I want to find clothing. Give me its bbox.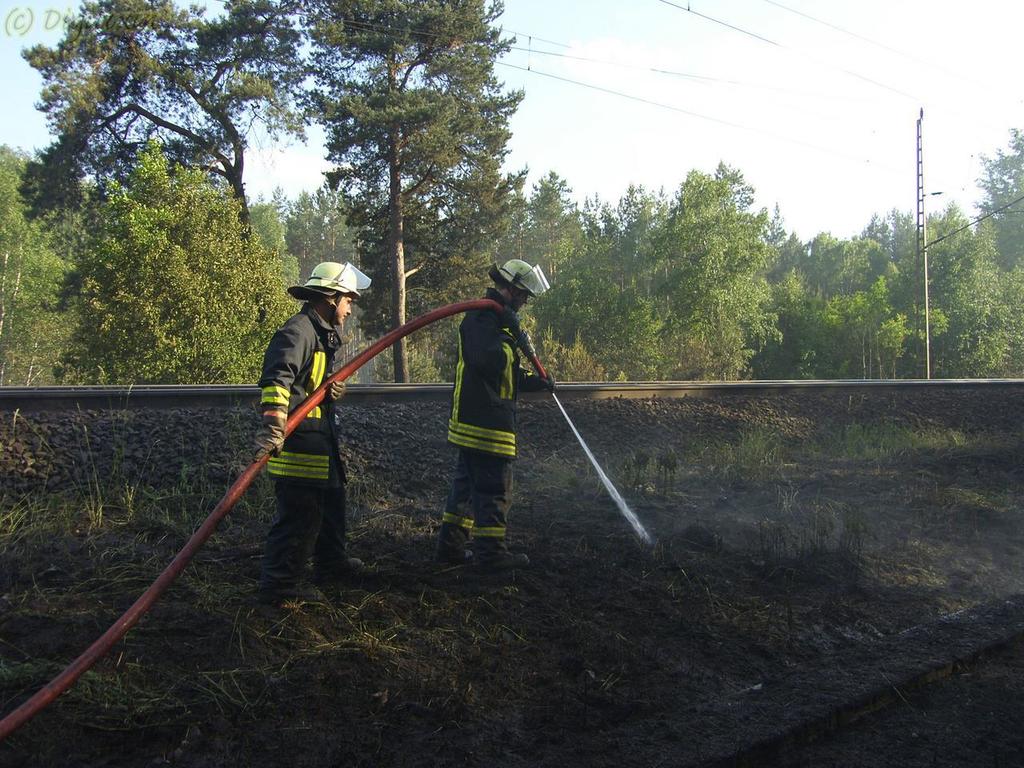
x1=443, y1=284, x2=546, y2=566.
